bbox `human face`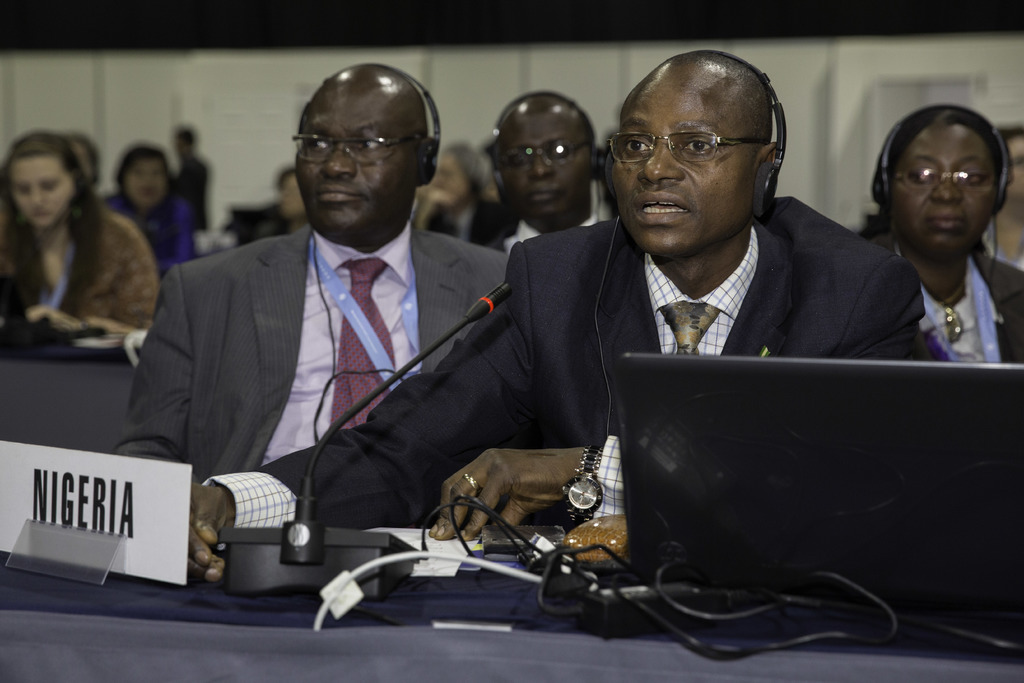
BBox(120, 161, 169, 208)
